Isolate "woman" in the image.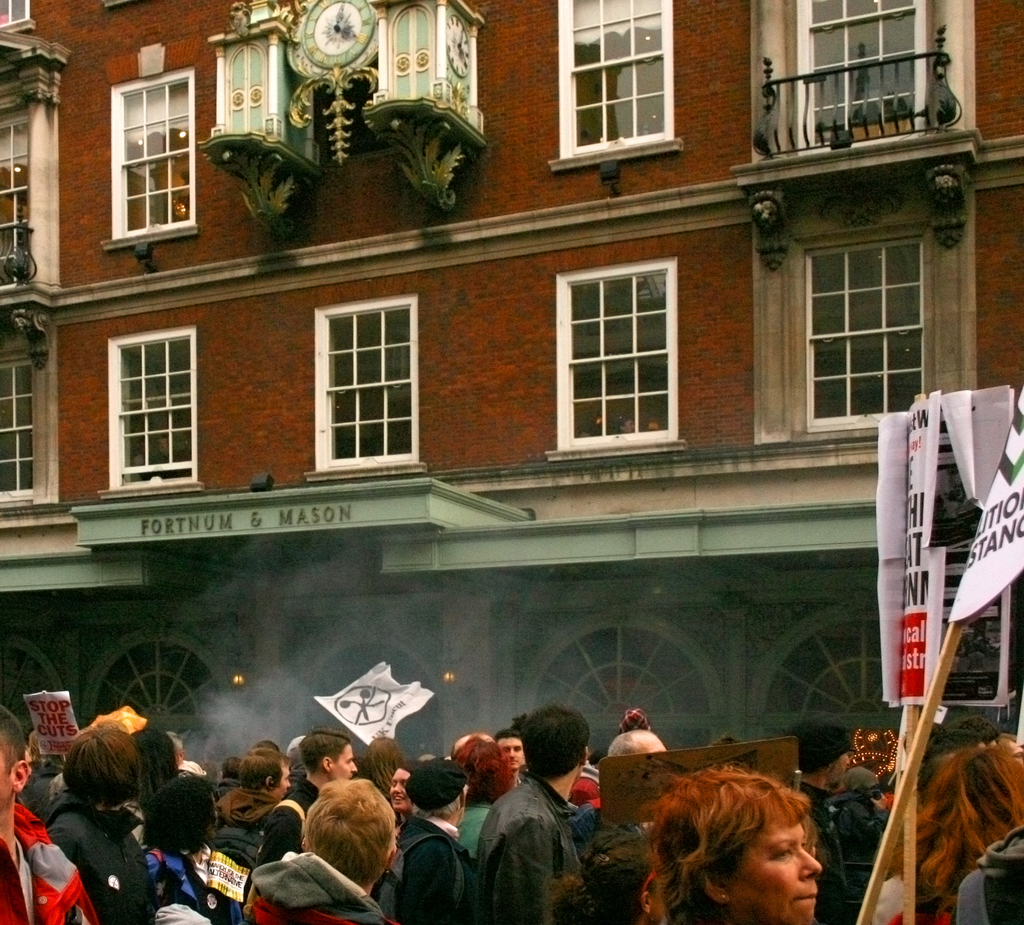
Isolated region: left=550, top=827, right=656, bottom=924.
